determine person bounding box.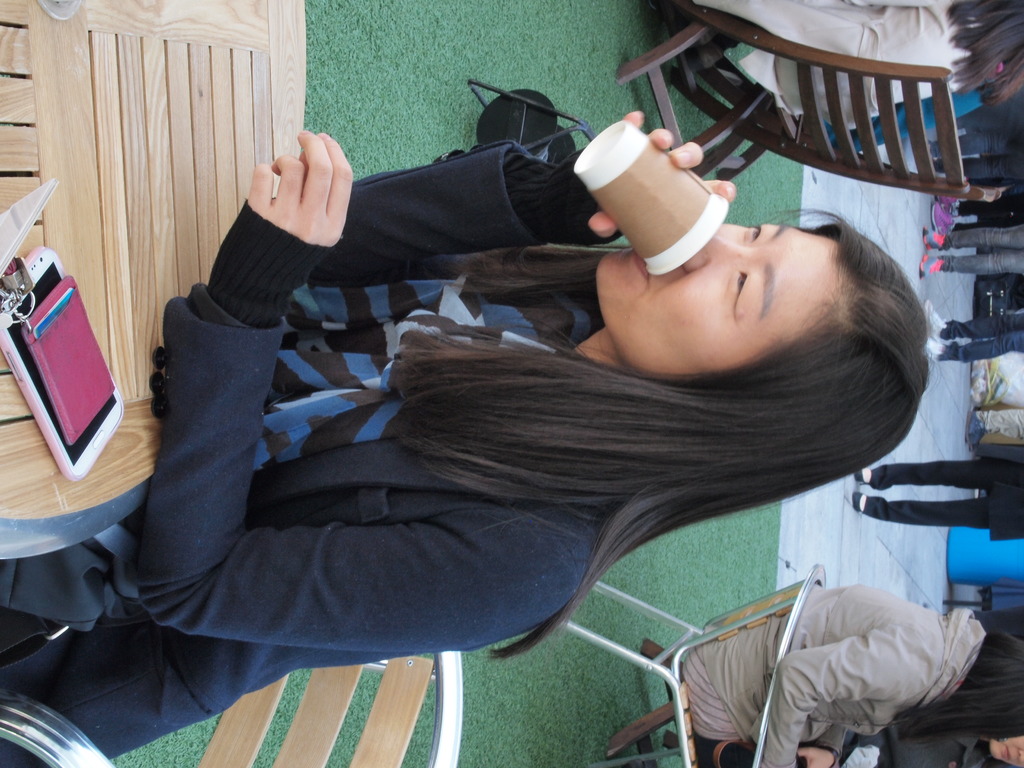
Determined: BBox(684, 579, 1023, 767).
